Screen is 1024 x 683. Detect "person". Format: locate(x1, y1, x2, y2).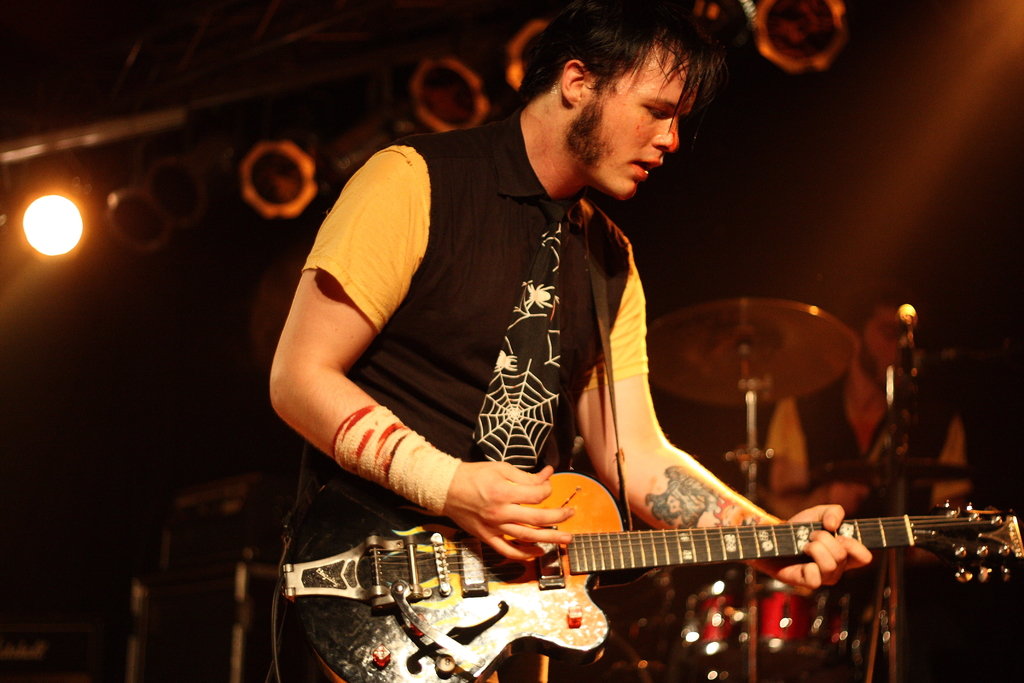
locate(265, 0, 879, 682).
